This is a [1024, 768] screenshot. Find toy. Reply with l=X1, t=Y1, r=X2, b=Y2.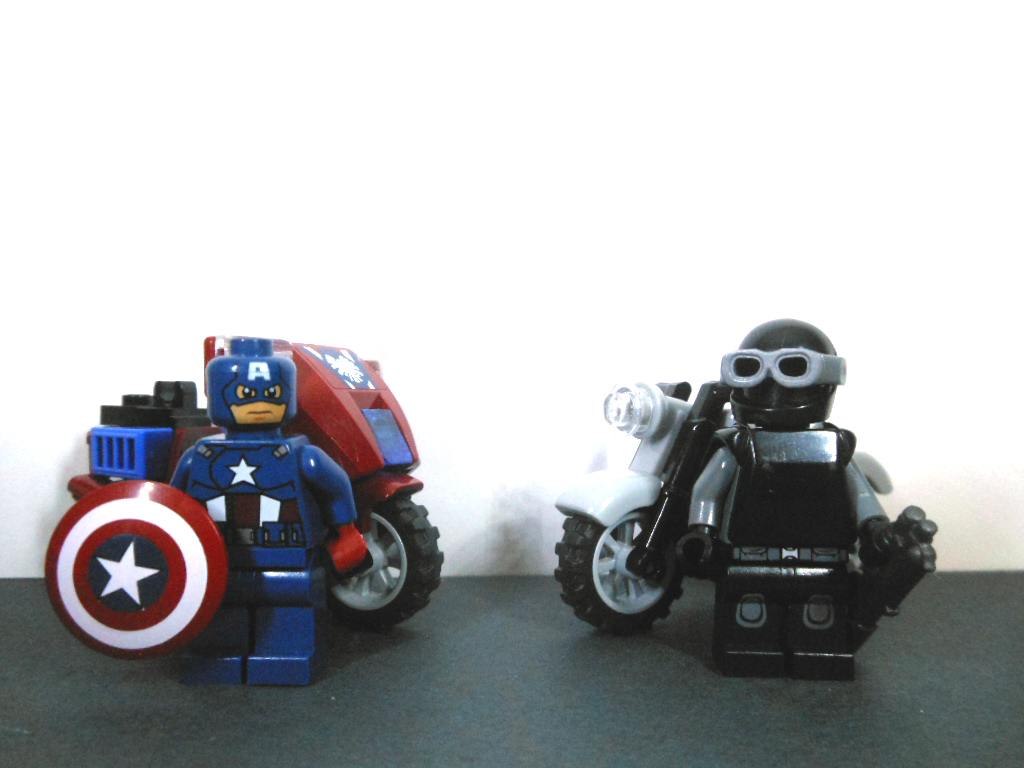
l=35, t=330, r=455, b=661.
